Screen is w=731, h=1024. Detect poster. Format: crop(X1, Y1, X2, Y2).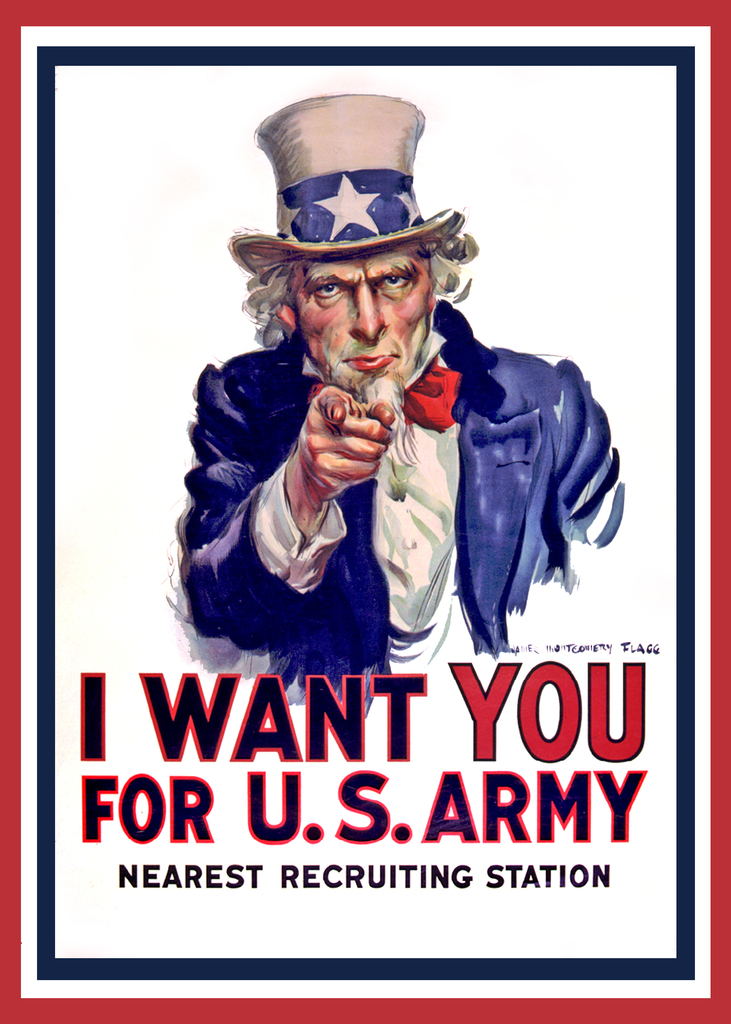
crop(0, 0, 730, 1023).
